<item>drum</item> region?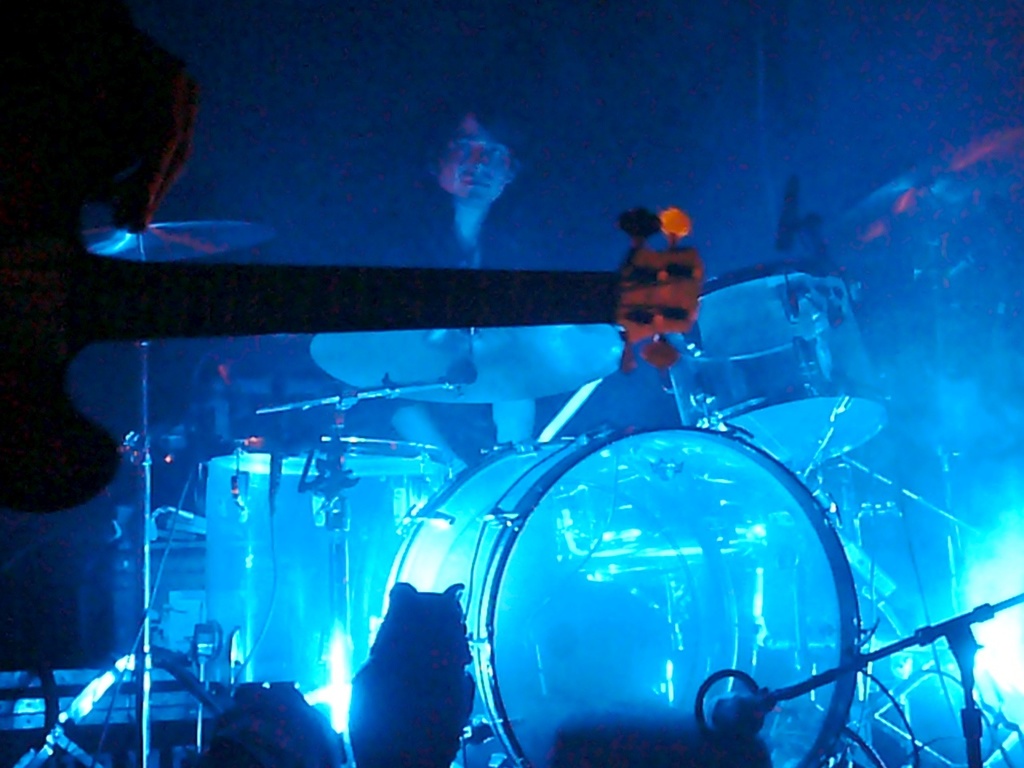
BBox(202, 450, 456, 722)
